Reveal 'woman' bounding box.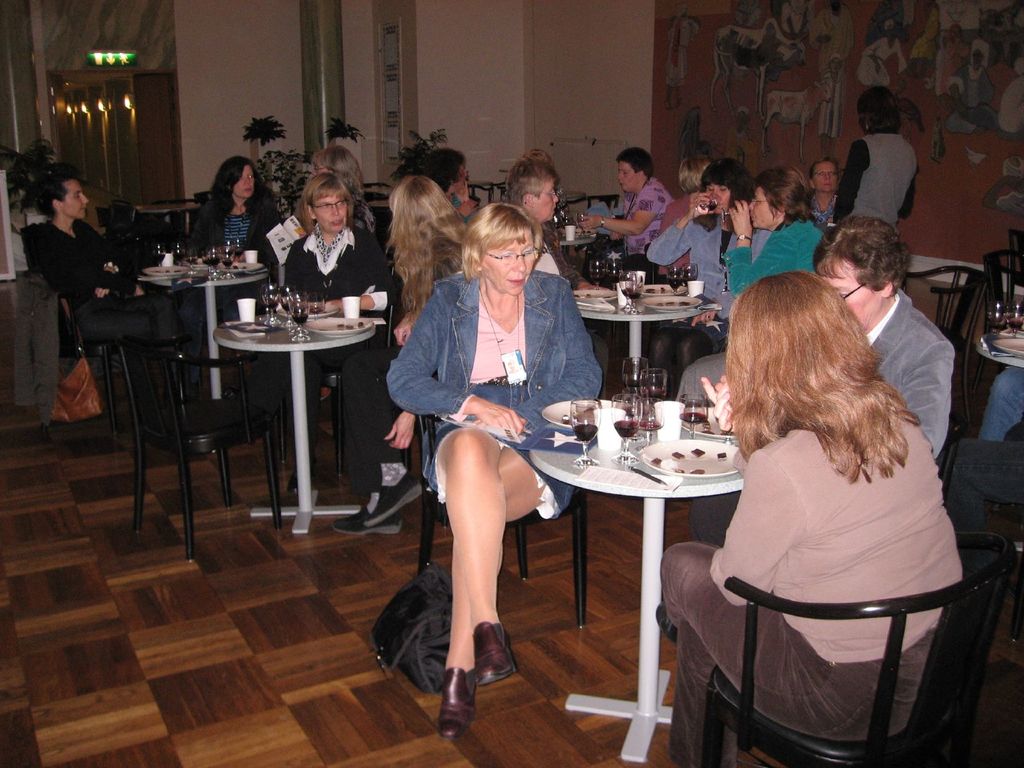
Revealed: bbox=[288, 176, 394, 500].
